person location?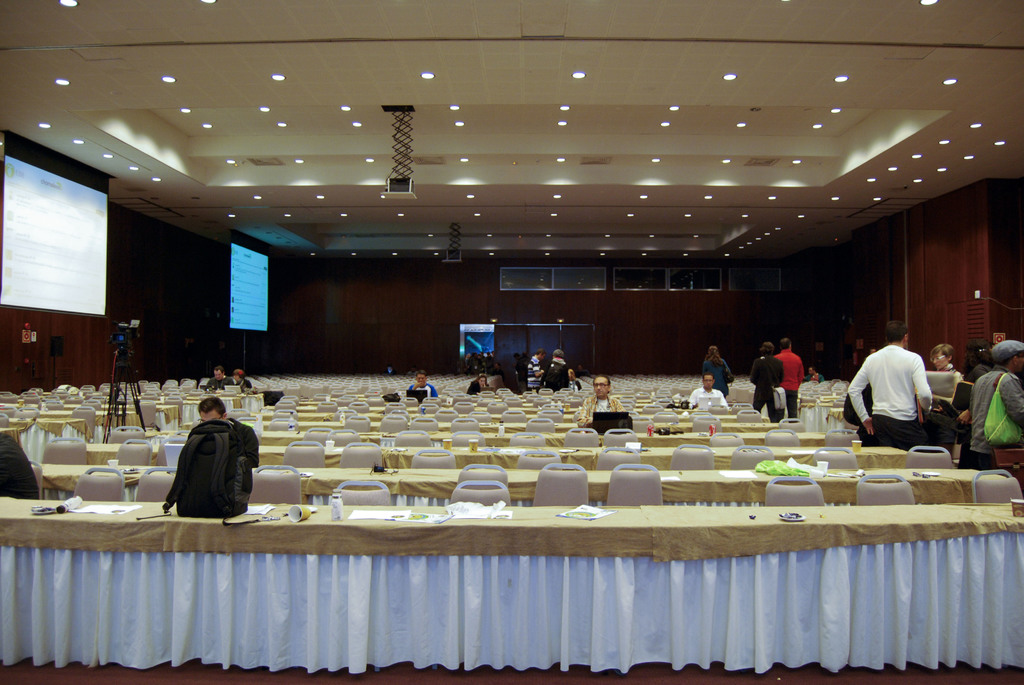
bbox=(524, 353, 545, 395)
